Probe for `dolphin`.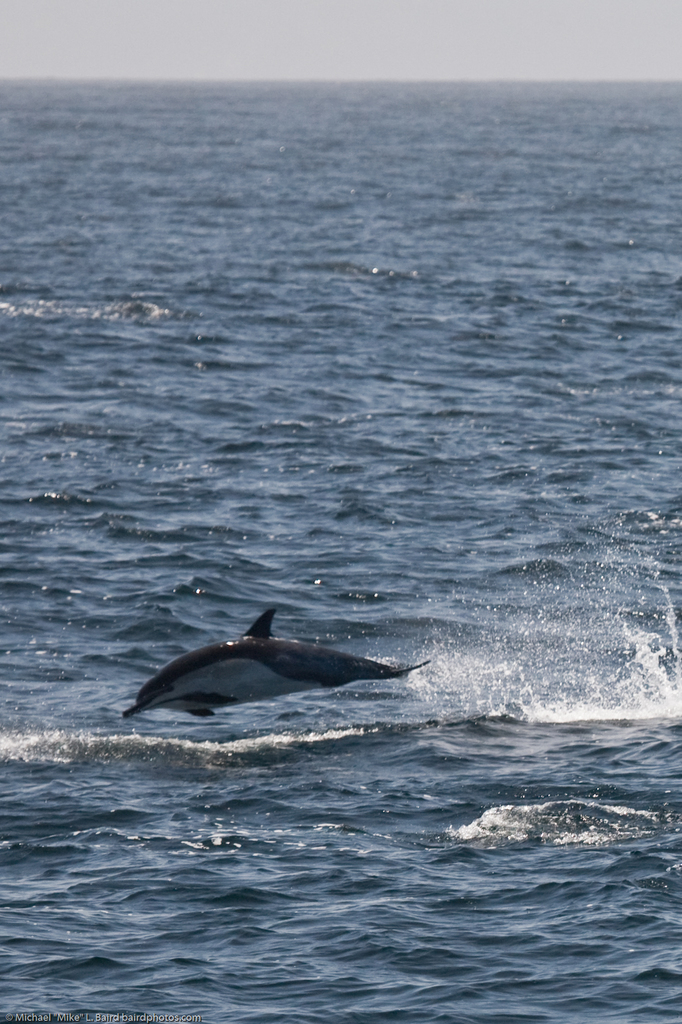
Probe result: [122, 606, 433, 726].
